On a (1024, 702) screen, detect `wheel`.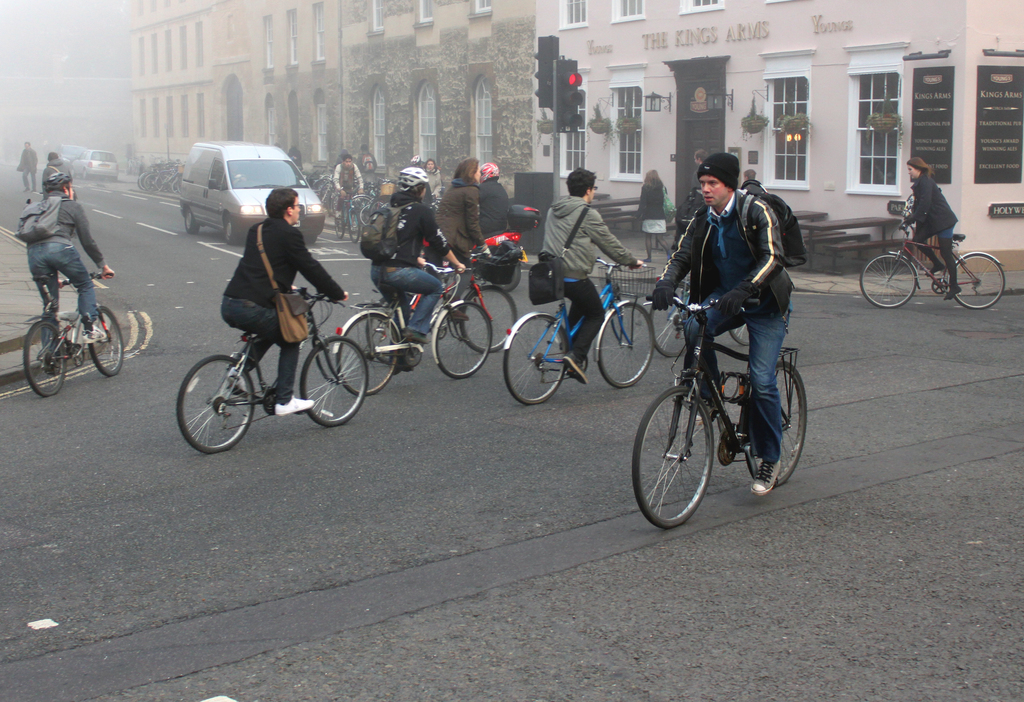
select_region(300, 335, 369, 428).
